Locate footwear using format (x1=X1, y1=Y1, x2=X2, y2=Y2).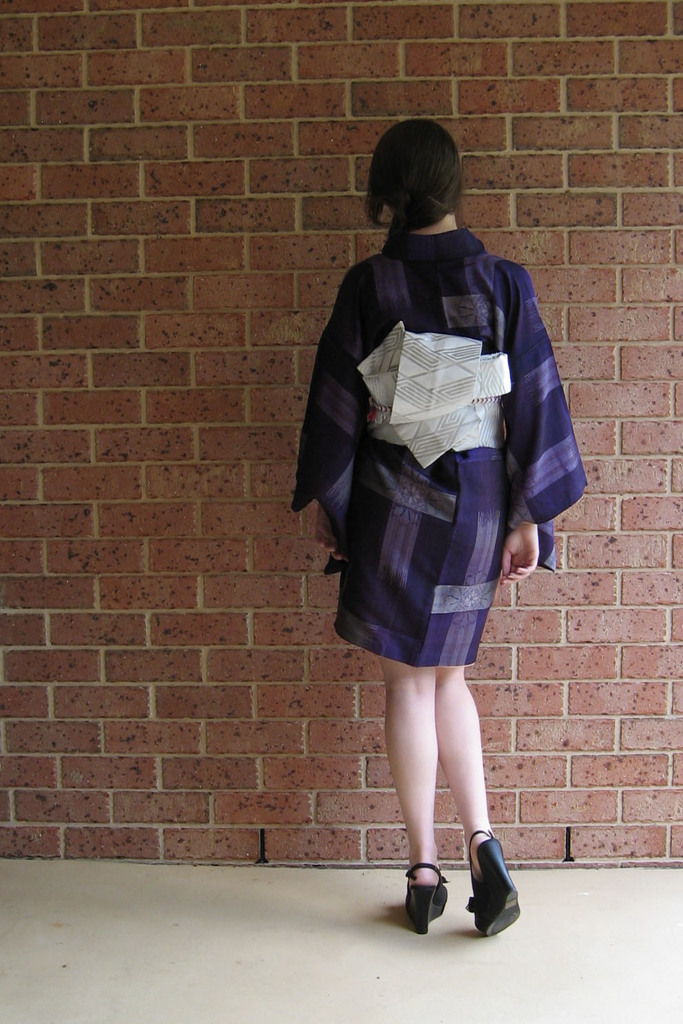
(x1=463, y1=833, x2=528, y2=936).
